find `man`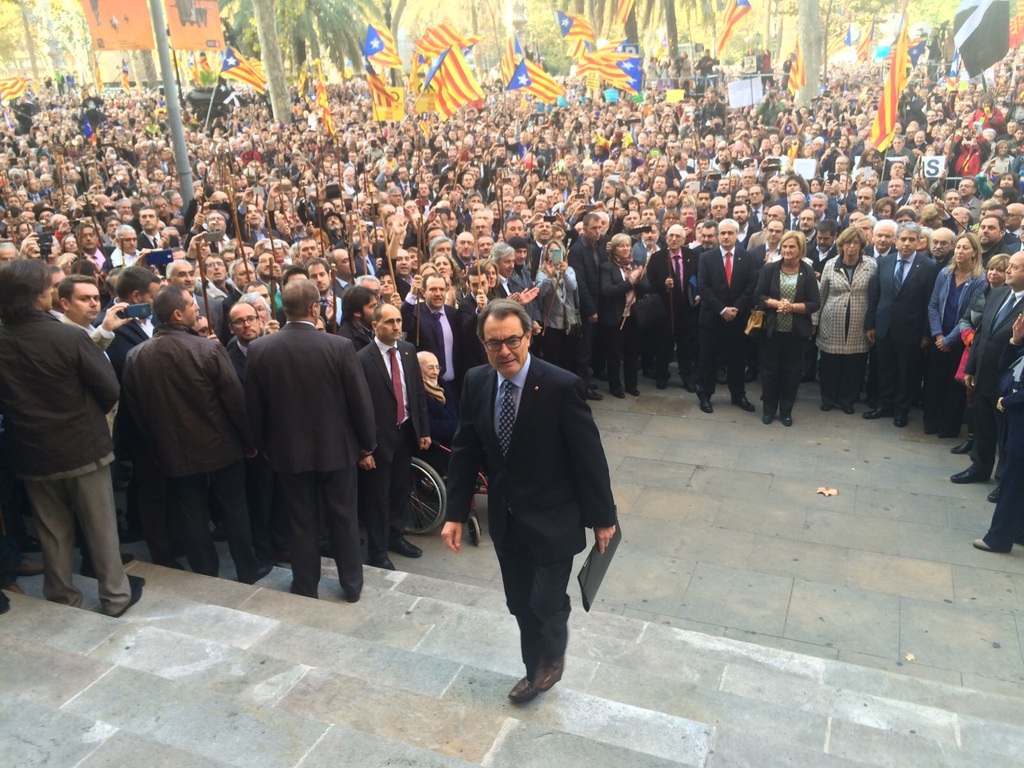
box(909, 188, 953, 222)
